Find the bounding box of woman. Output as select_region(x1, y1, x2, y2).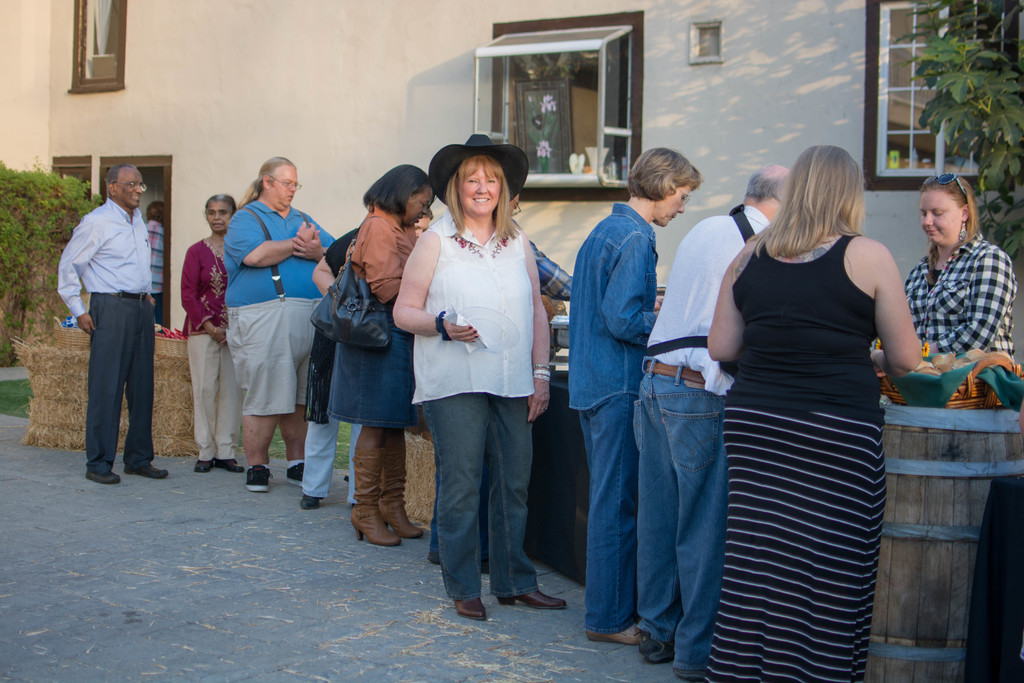
select_region(561, 142, 701, 643).
